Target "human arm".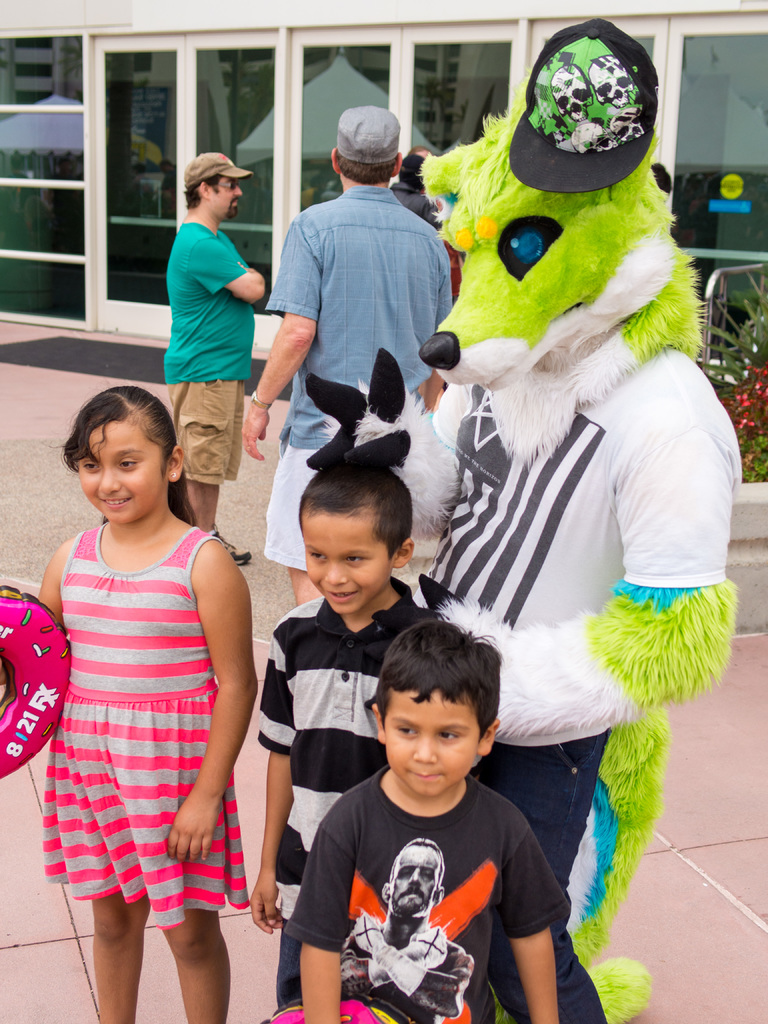
Target region: 279, 825, 346, 1023.
